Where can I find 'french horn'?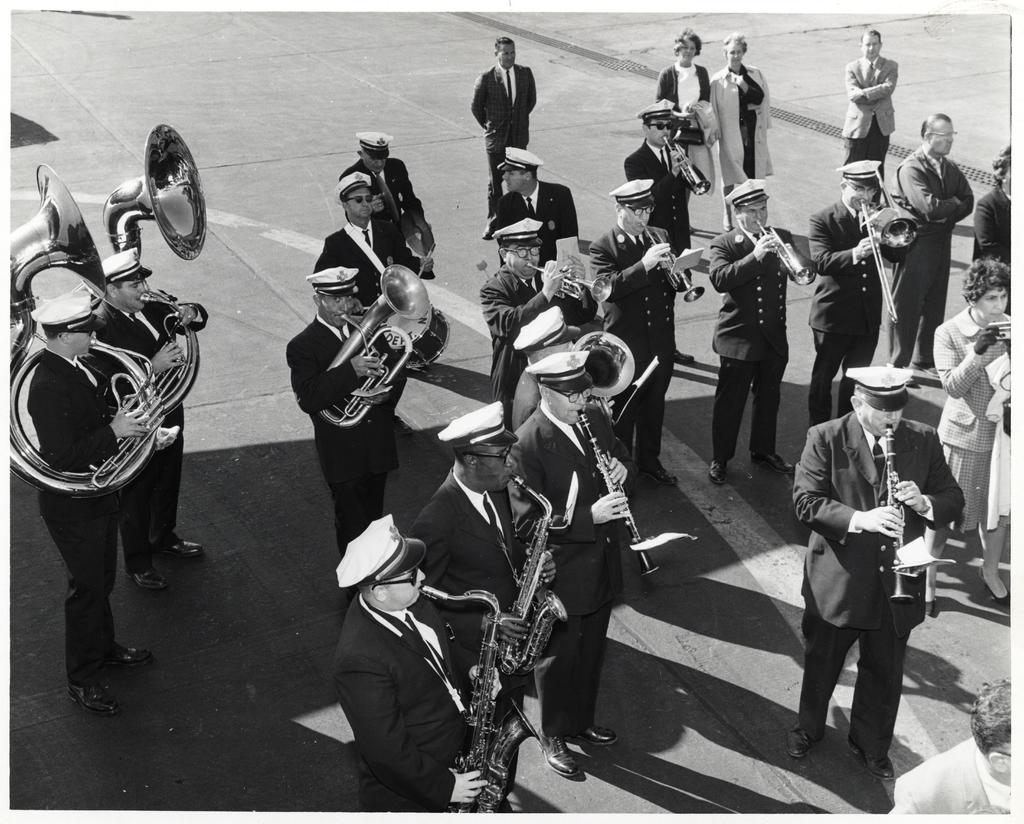
You can find it at bbox=[878, 423, 919, 609].
